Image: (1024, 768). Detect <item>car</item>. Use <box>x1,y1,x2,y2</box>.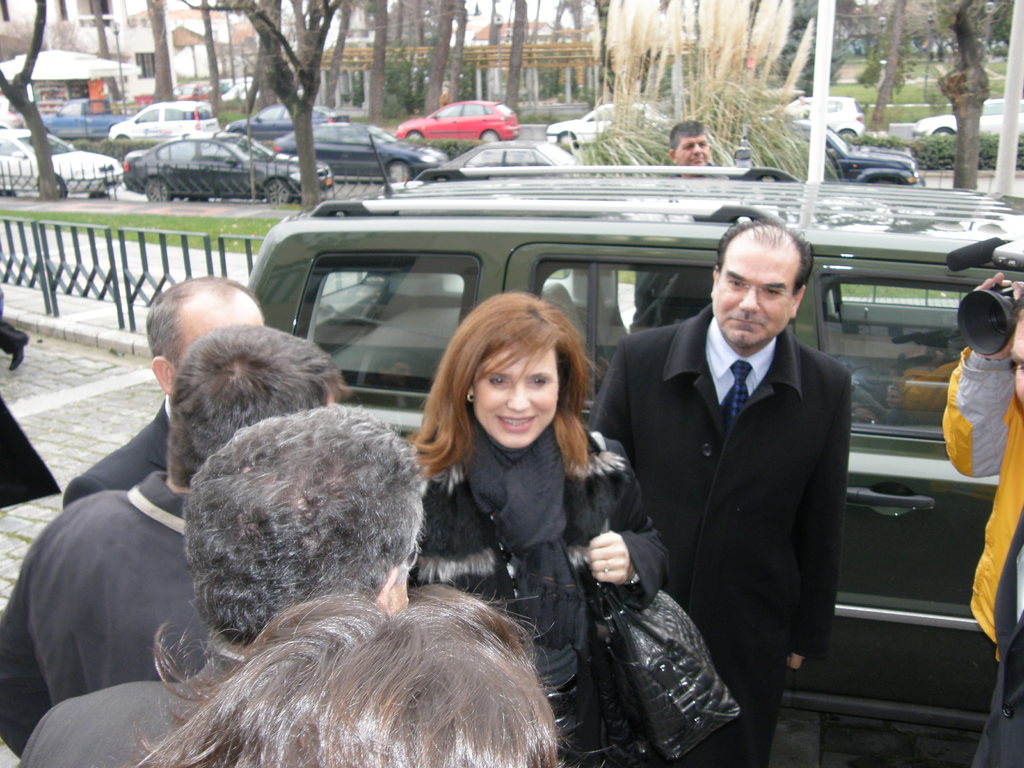
<box>786,97,865,136</box>.
